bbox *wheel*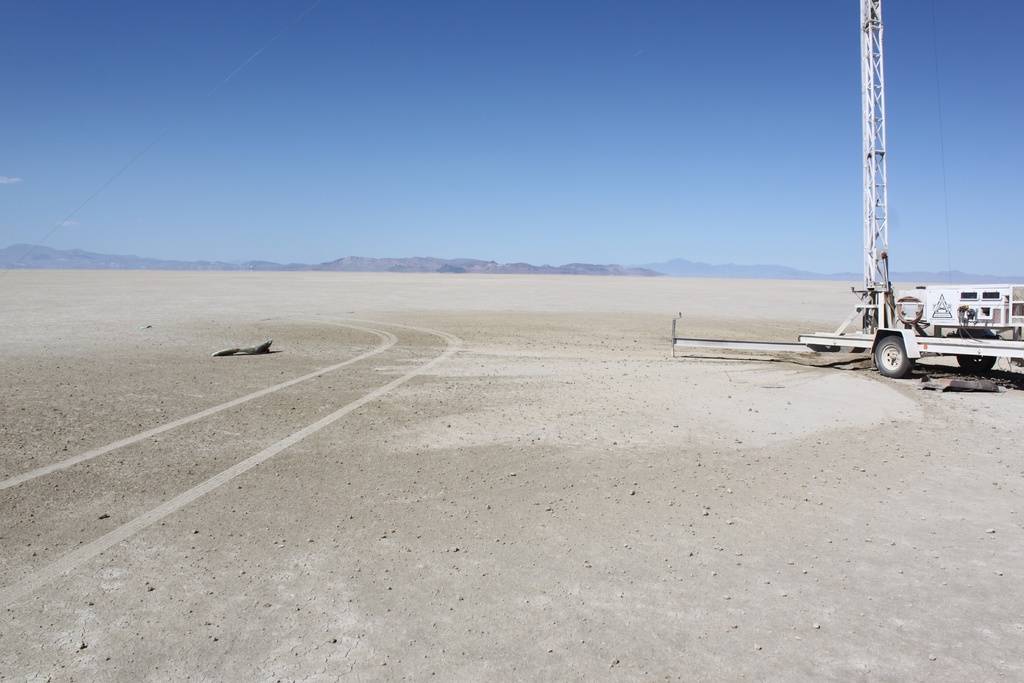
detection(871, 334, 913, 381)
